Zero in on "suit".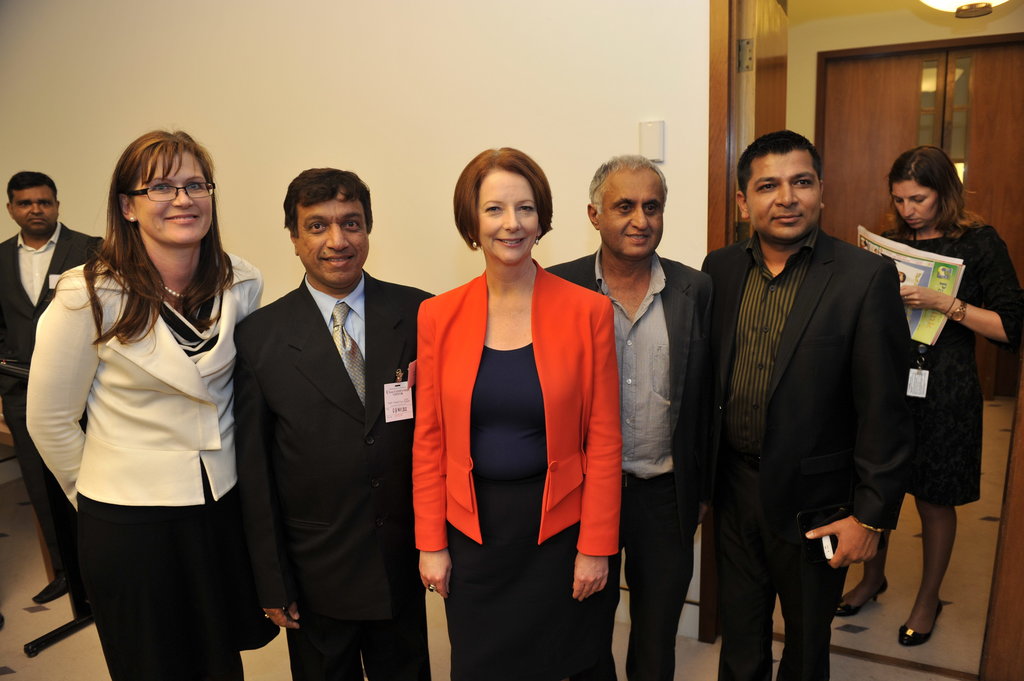
Zeroed in: <bbox>222, 166, 419, 674</bbox>.
